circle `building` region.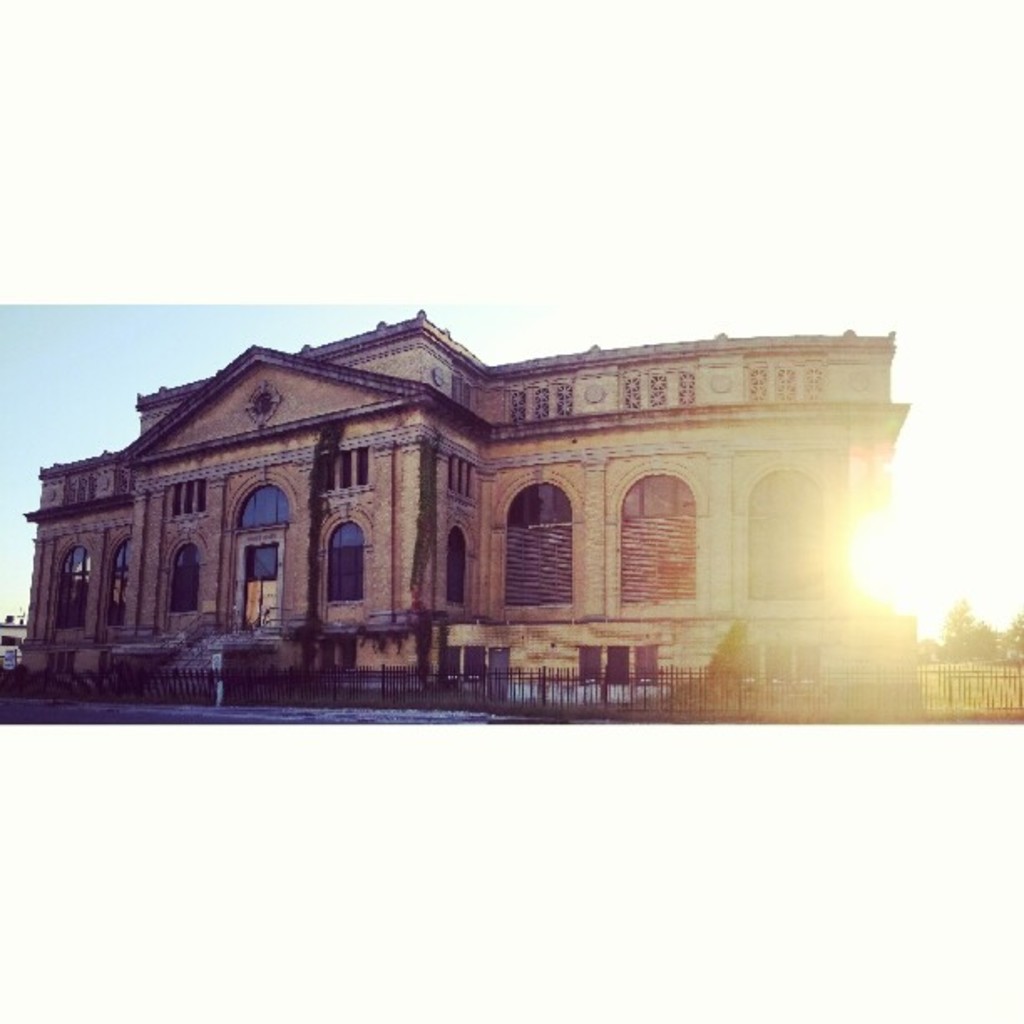
Region: <box>22,306,910,704</box>.
